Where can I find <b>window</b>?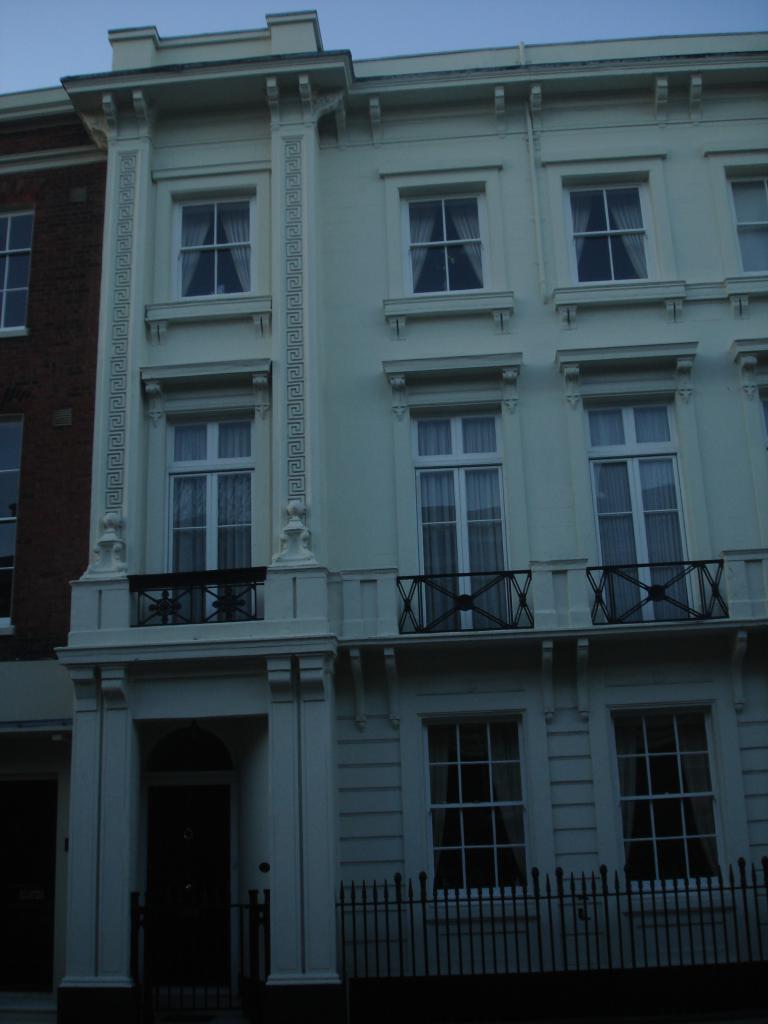
You can find it at rect(154, 416, 290, 616).
